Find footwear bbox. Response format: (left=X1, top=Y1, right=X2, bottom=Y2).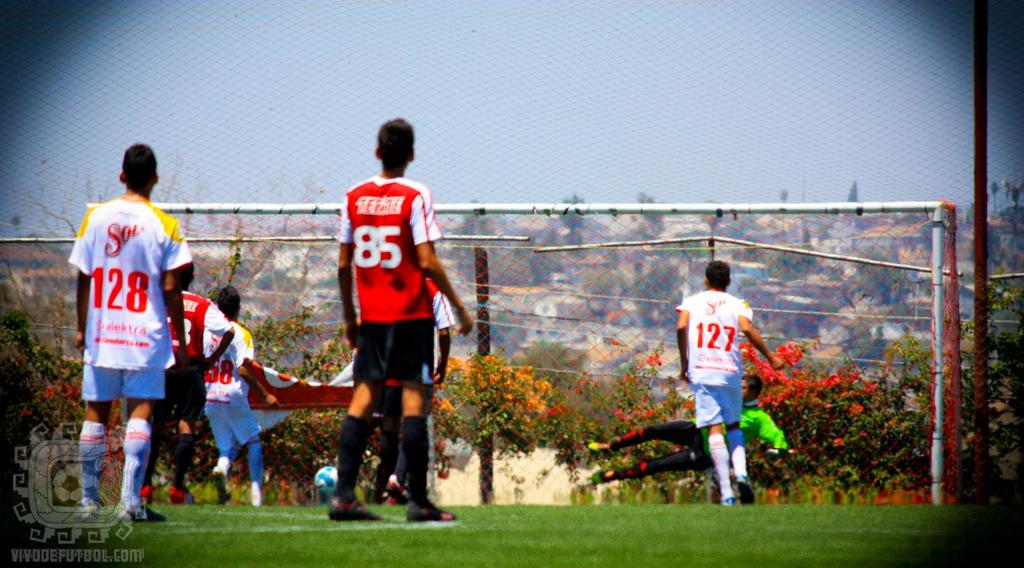
(left=249, top=484, right=264, bottom=509).
